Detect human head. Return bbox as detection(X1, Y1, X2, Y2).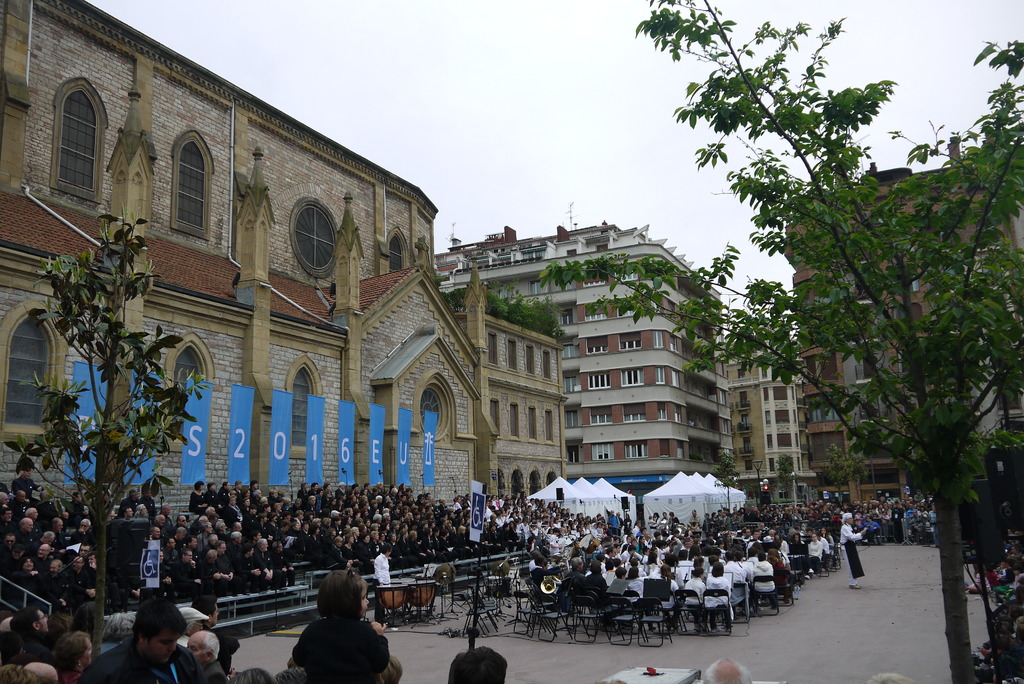
detection(2, 535, 17, 549).
